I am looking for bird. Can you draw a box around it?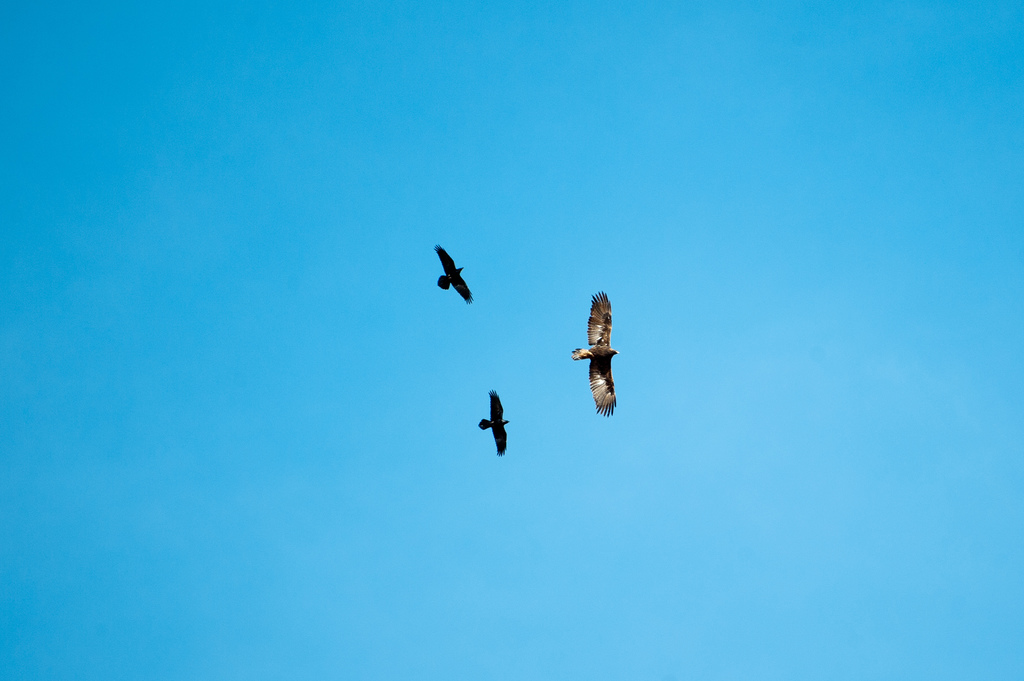
Sure, the bounding box is [570,291,618,417].
